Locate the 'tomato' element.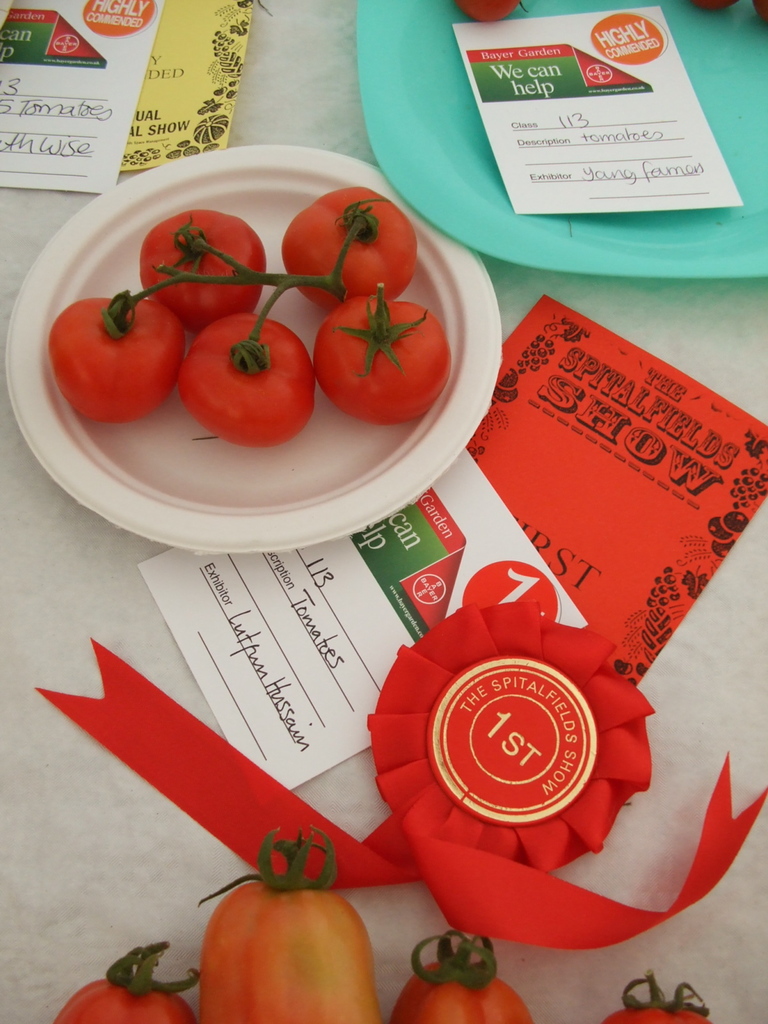
Element bbox: box=[137, 204, 269, 331].
